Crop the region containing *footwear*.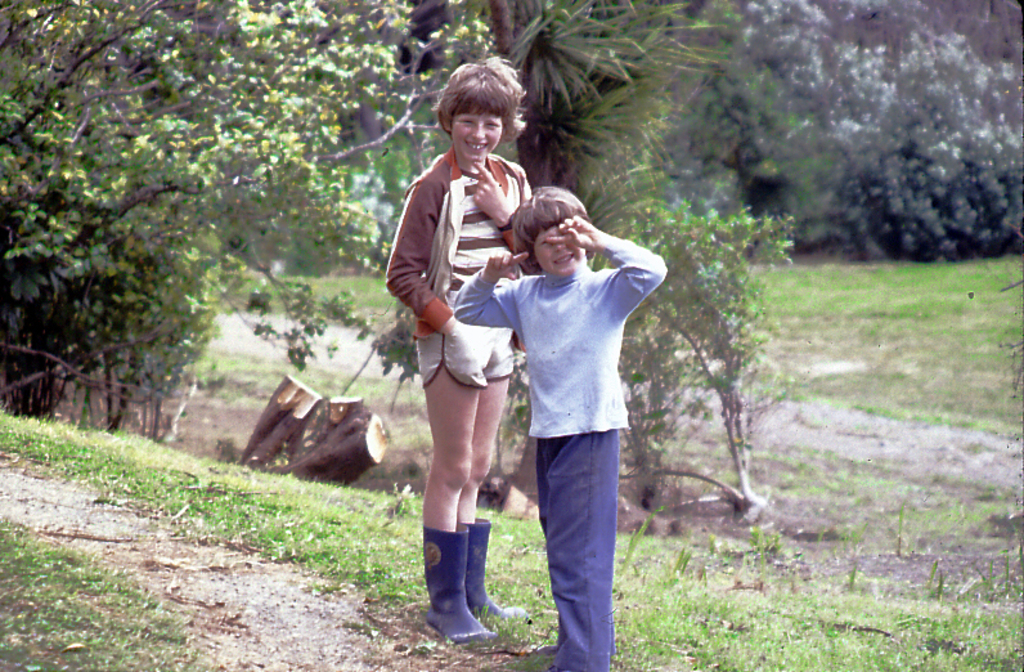
Crop region: [416, 524, 495, 657].
